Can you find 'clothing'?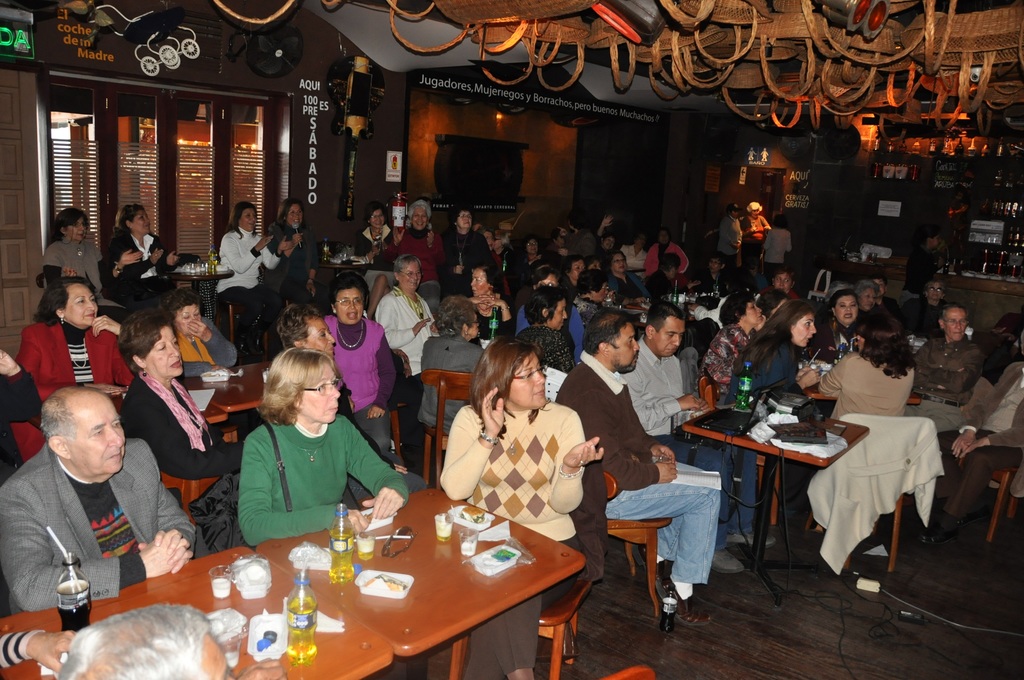
Yes, bounding box: box=[915, 331, 973, 458].
